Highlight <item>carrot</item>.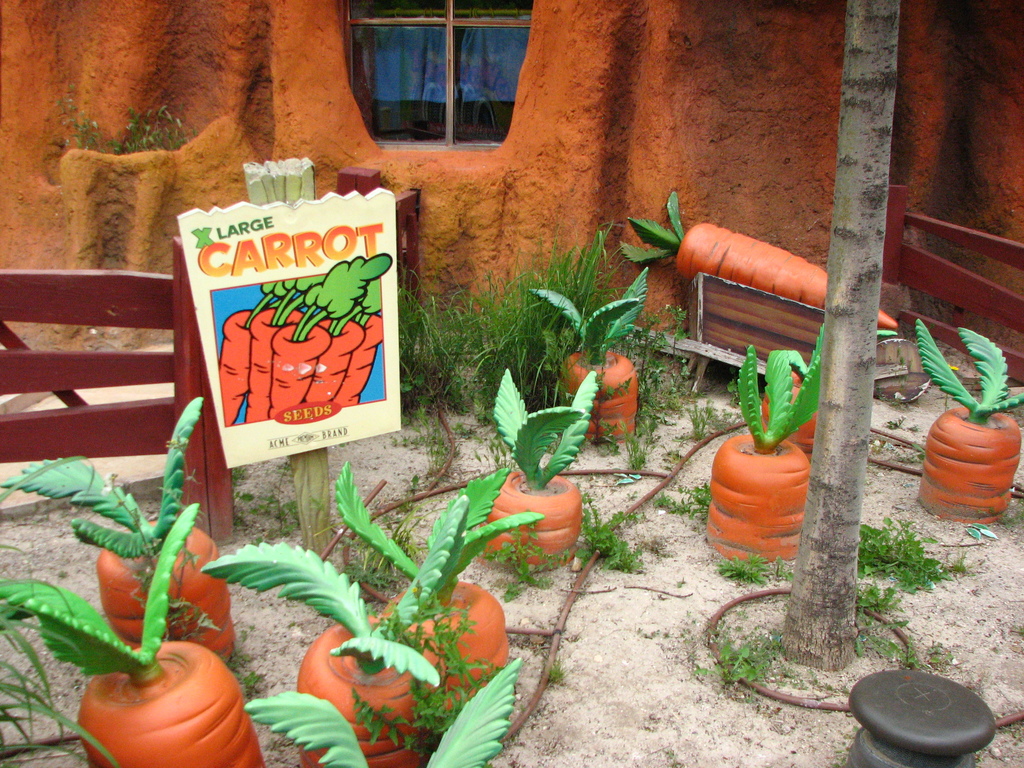
Highlighted region: BBox(525, 263, 648, 434).
